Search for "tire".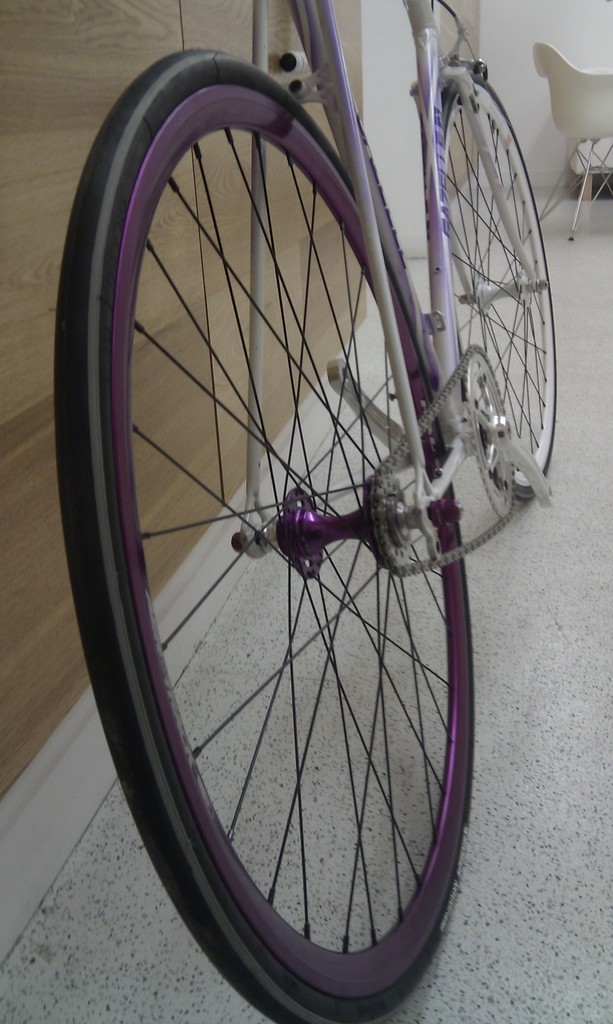
Found at <bbox>90, 0, 505, 1023</bbox>.
